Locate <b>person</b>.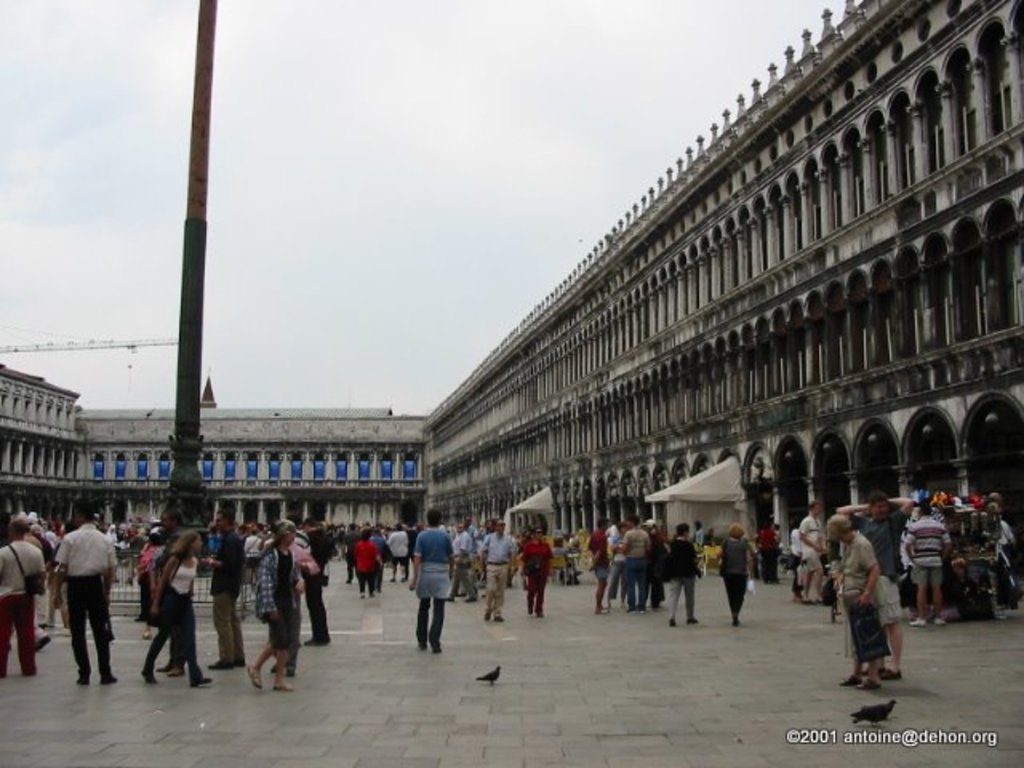
Bounding box: x1=406, y1=512, x2=456, y2=654.
